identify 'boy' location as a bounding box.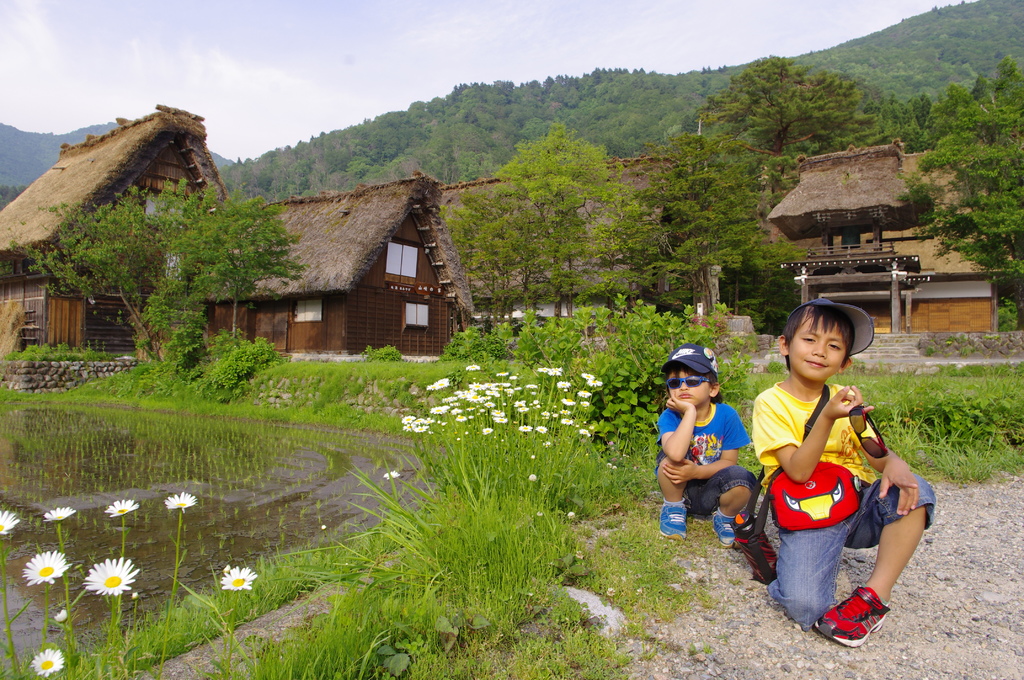
bbox(658, 332, 748, 553).
